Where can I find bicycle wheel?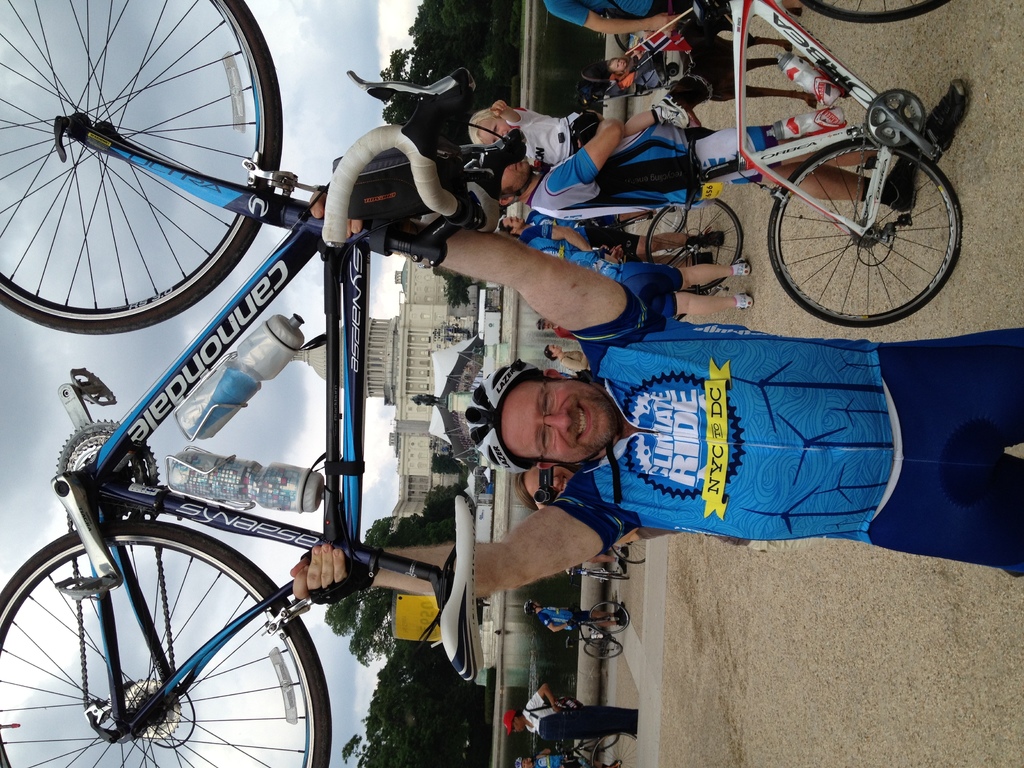
You can find it at region(593, 575, 628, 582).
